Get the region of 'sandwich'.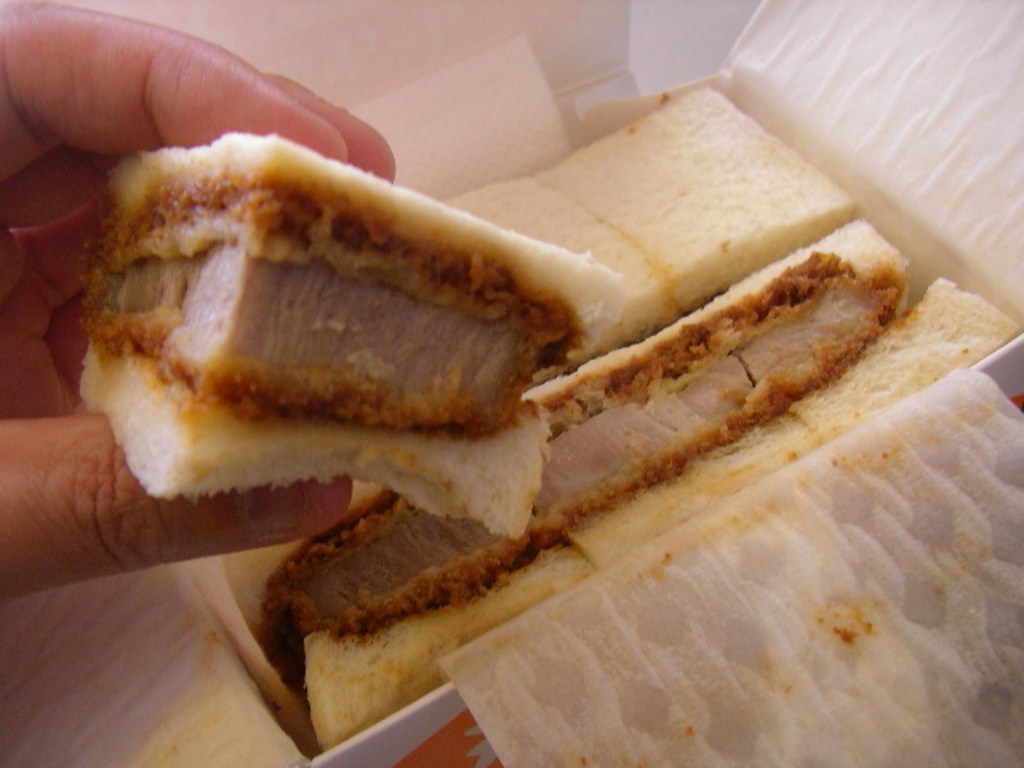
[left=437, top=78, right=846, bottom=381].
